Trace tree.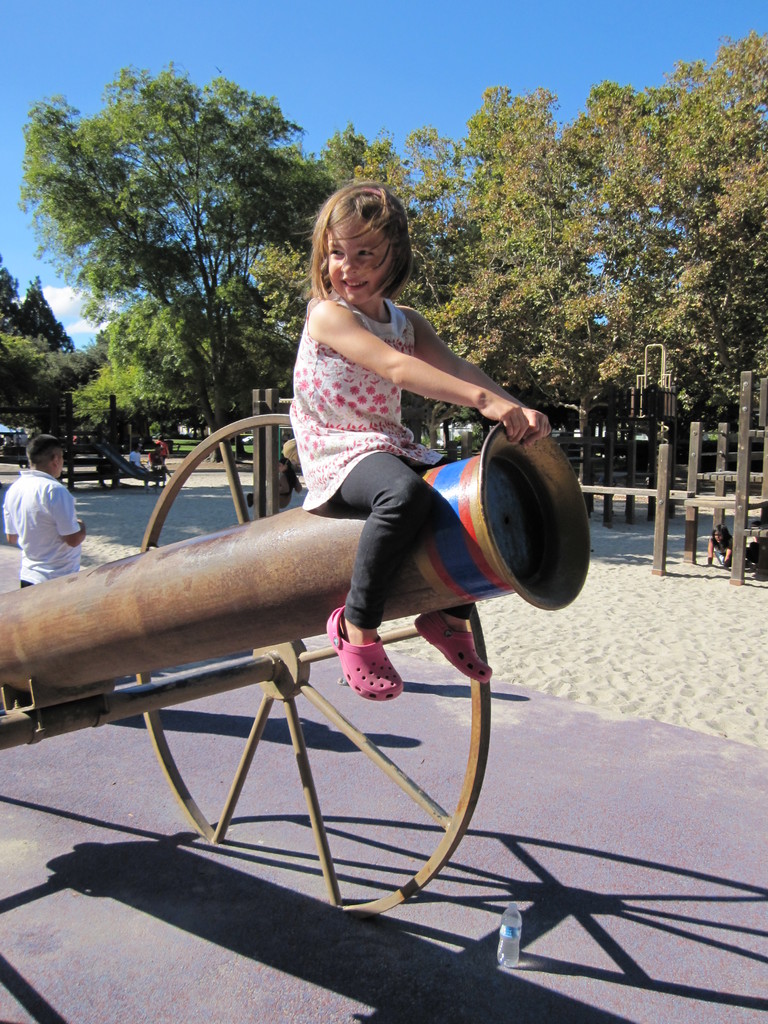
Traced to detection(77, 304, 273, 430).
